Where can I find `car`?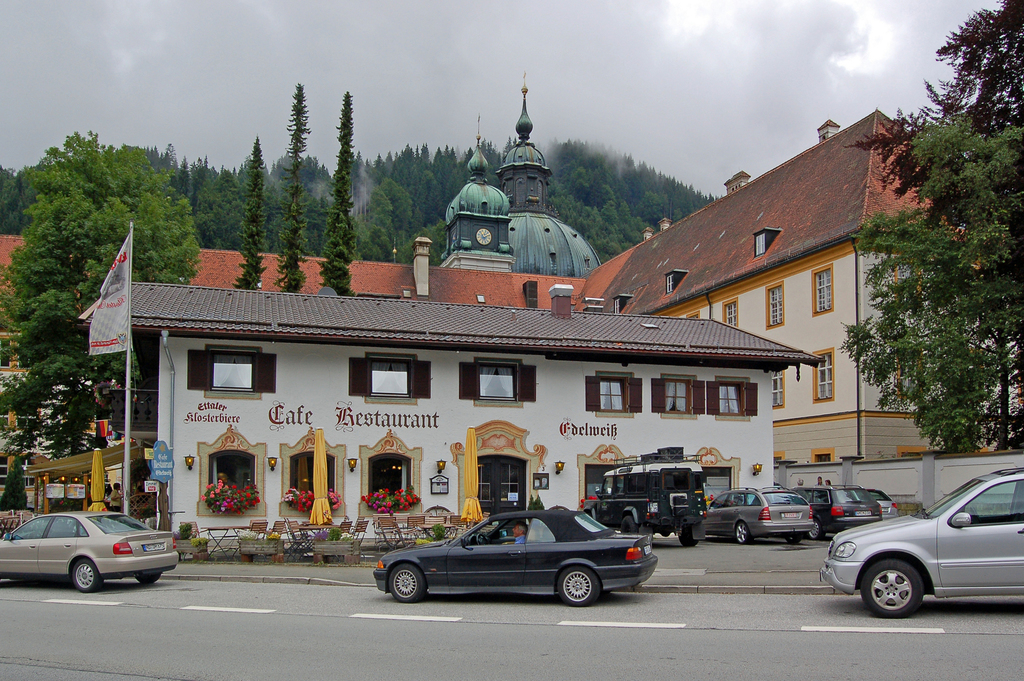
You can find it at region(364, 512, 666, 610).
